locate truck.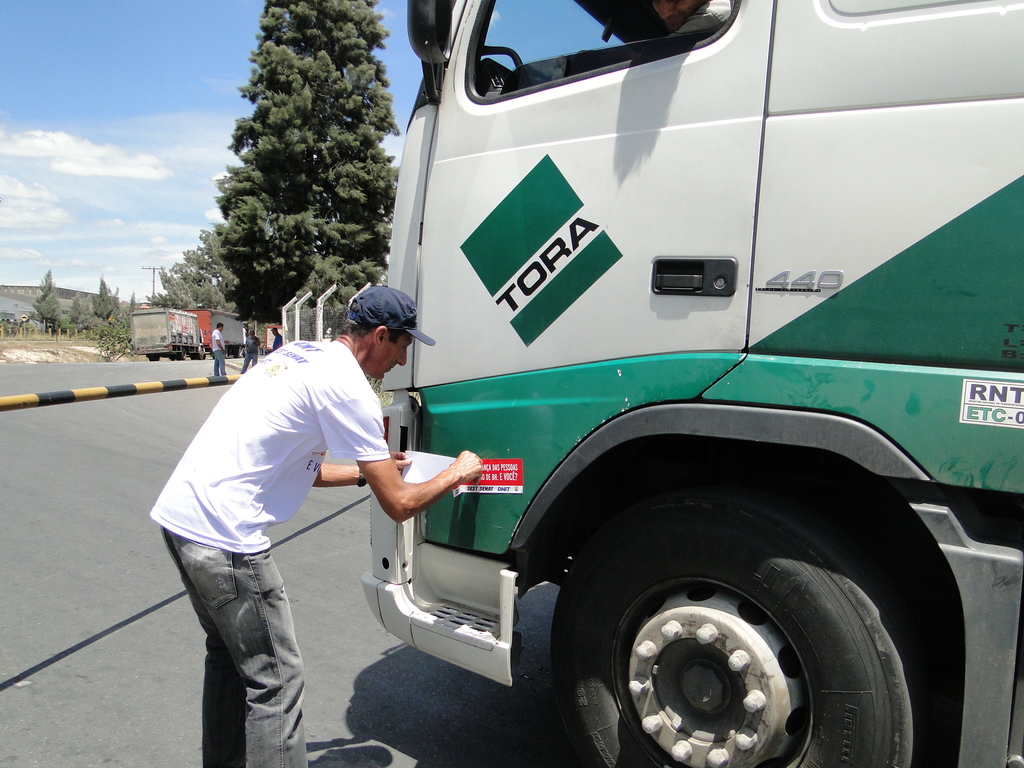
Bounding box: 129,308,205,357.
